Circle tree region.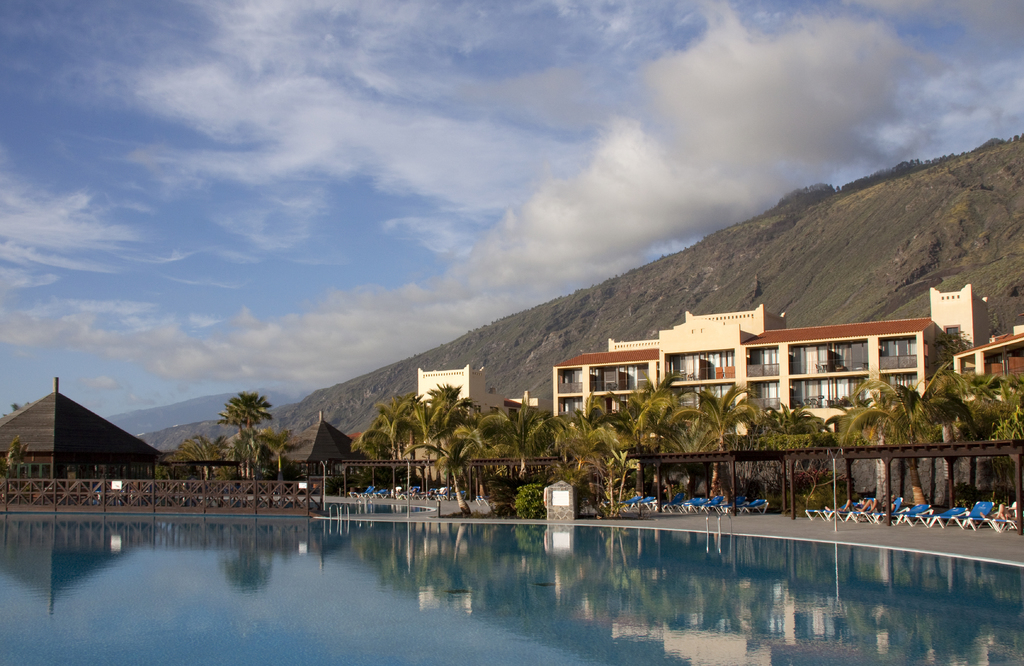
Region: locate(826, 367, 947, 526).
